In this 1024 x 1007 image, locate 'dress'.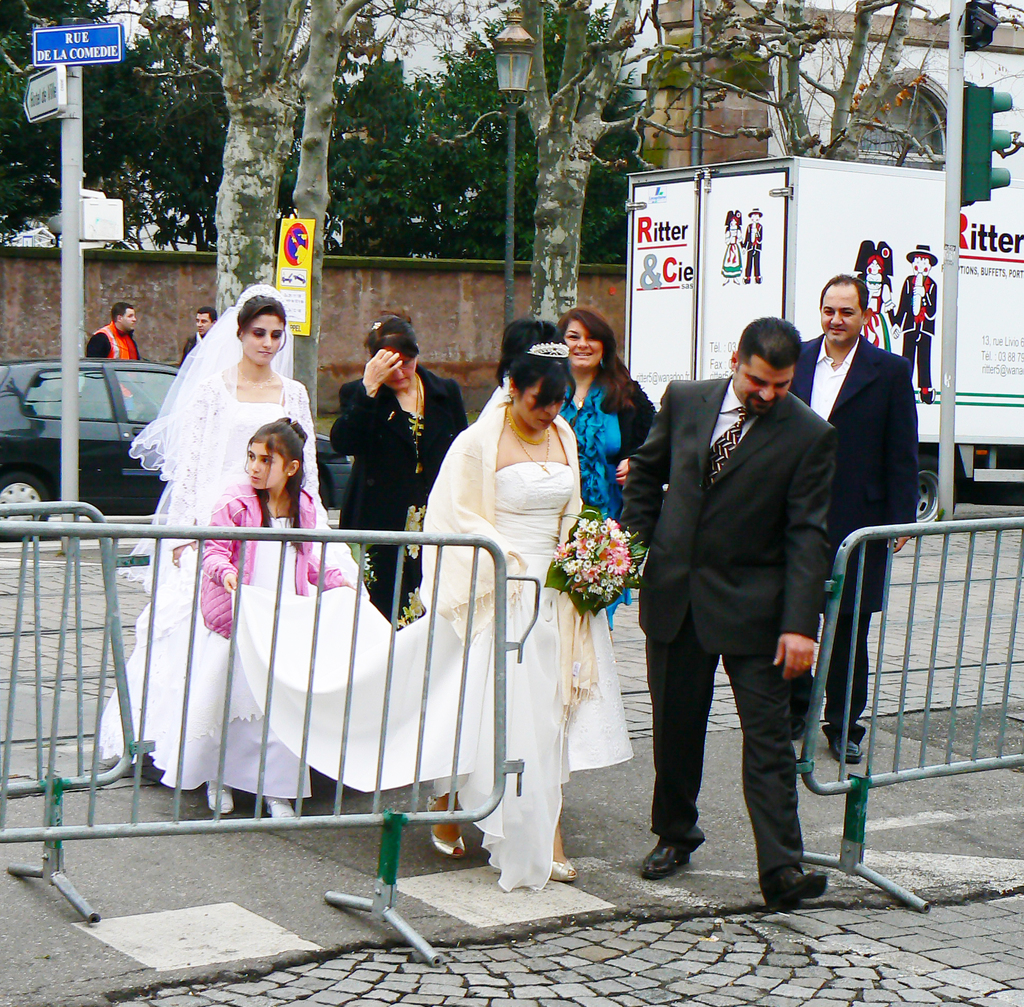
Bounding box: <bbox>90, 364, 327, 762</bbox>.
